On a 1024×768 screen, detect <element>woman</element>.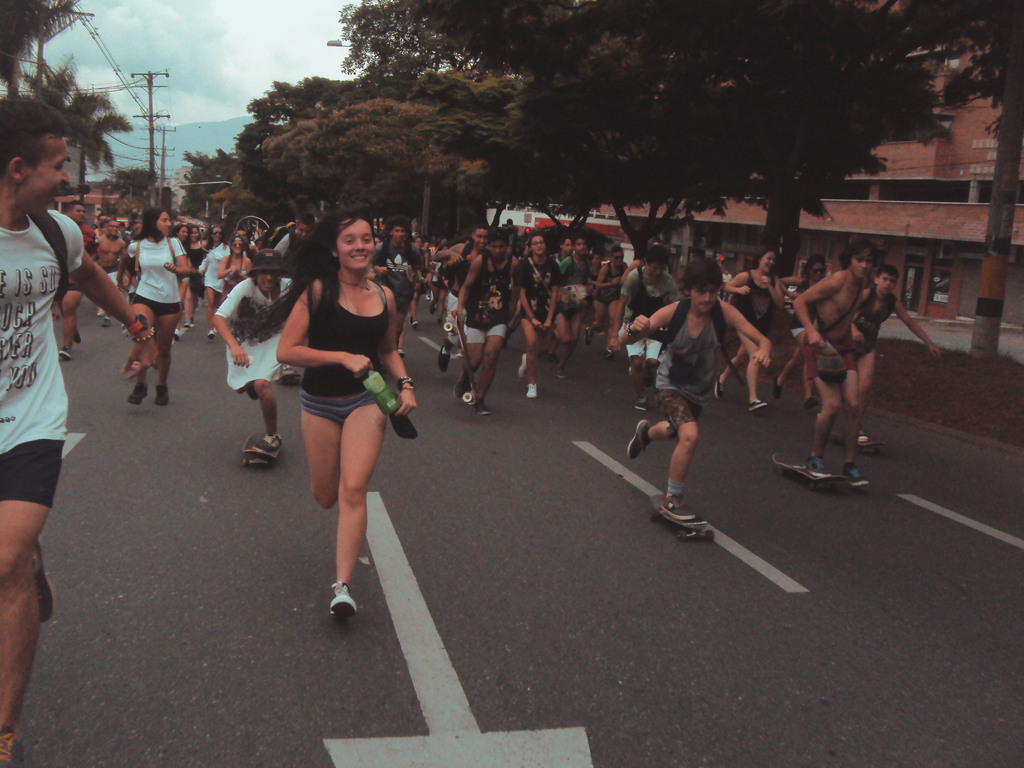
region(216, 234, 251, 303).
